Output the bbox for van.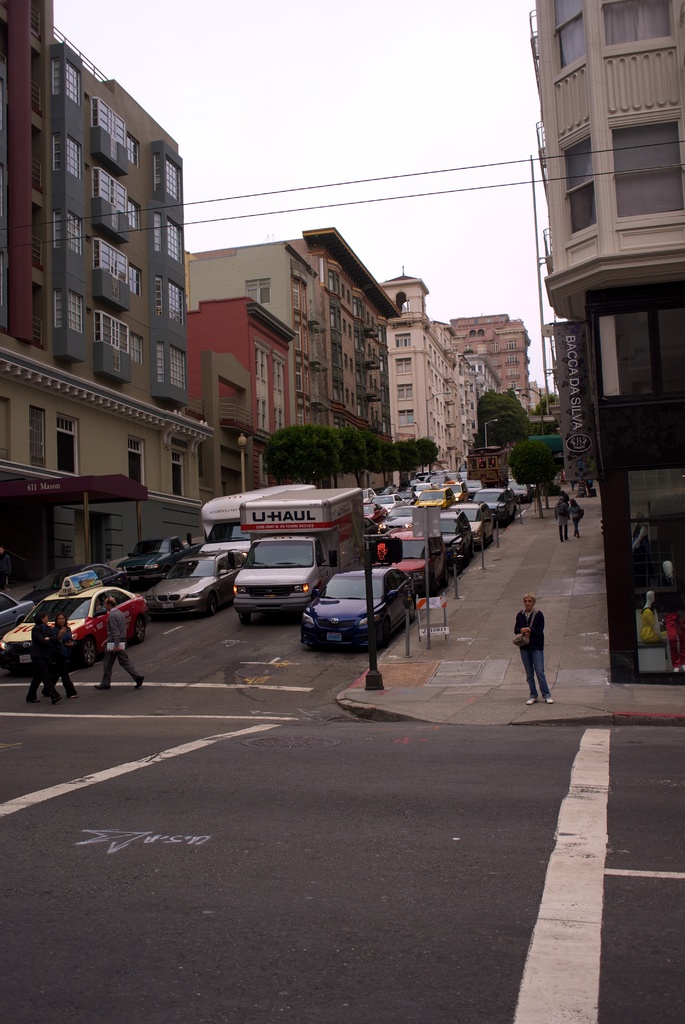
[198,484,319,556].
